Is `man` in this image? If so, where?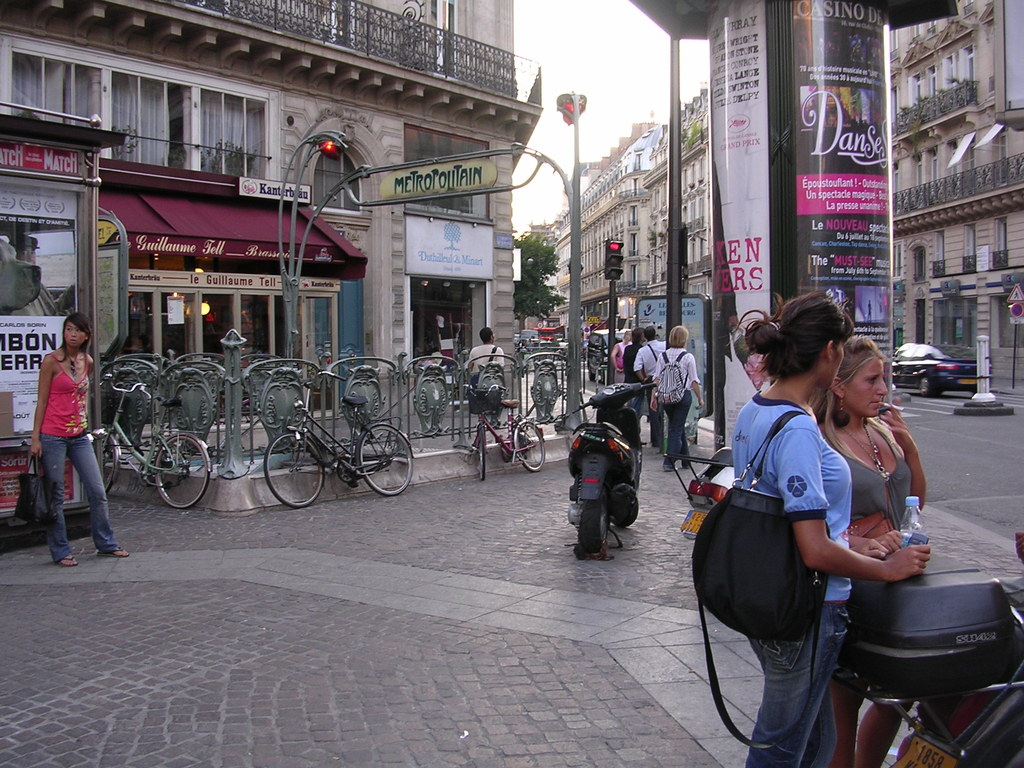
Yes, at box(635, 326, 669, 449).
